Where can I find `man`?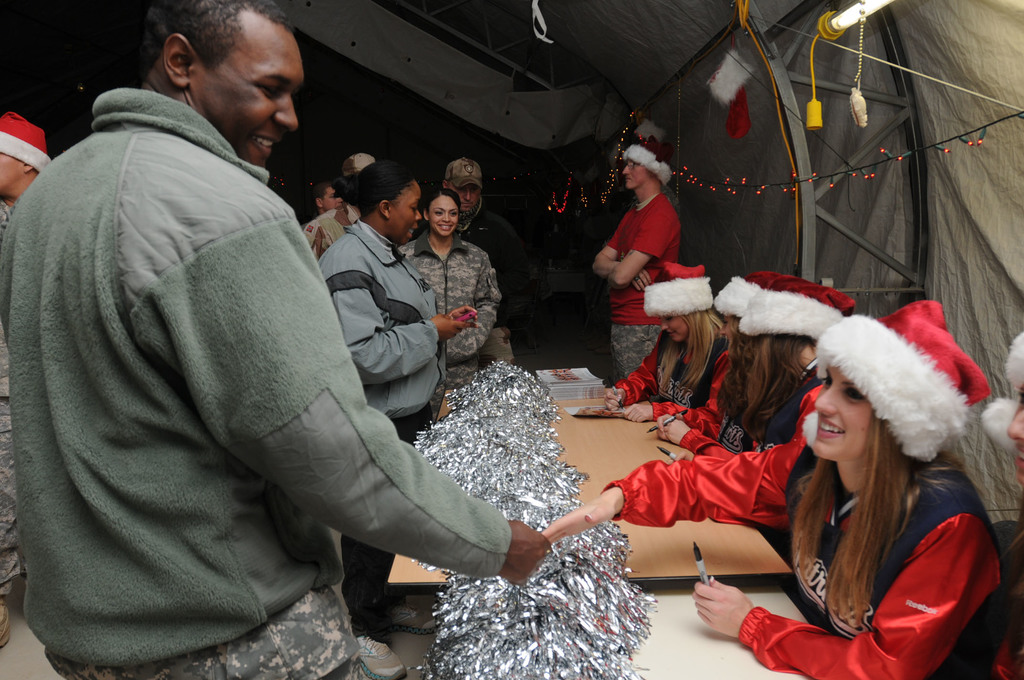
You can find it at box=[0, 0, 557, 679].
